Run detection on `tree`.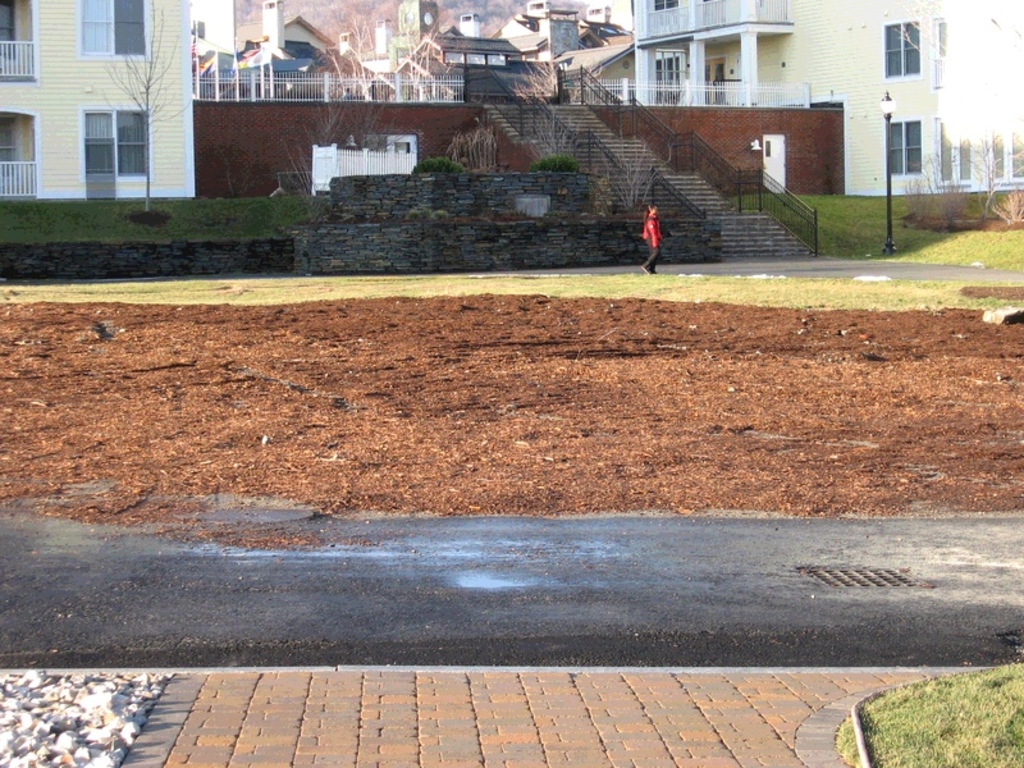
Result: (275, 8, 398, 221).
